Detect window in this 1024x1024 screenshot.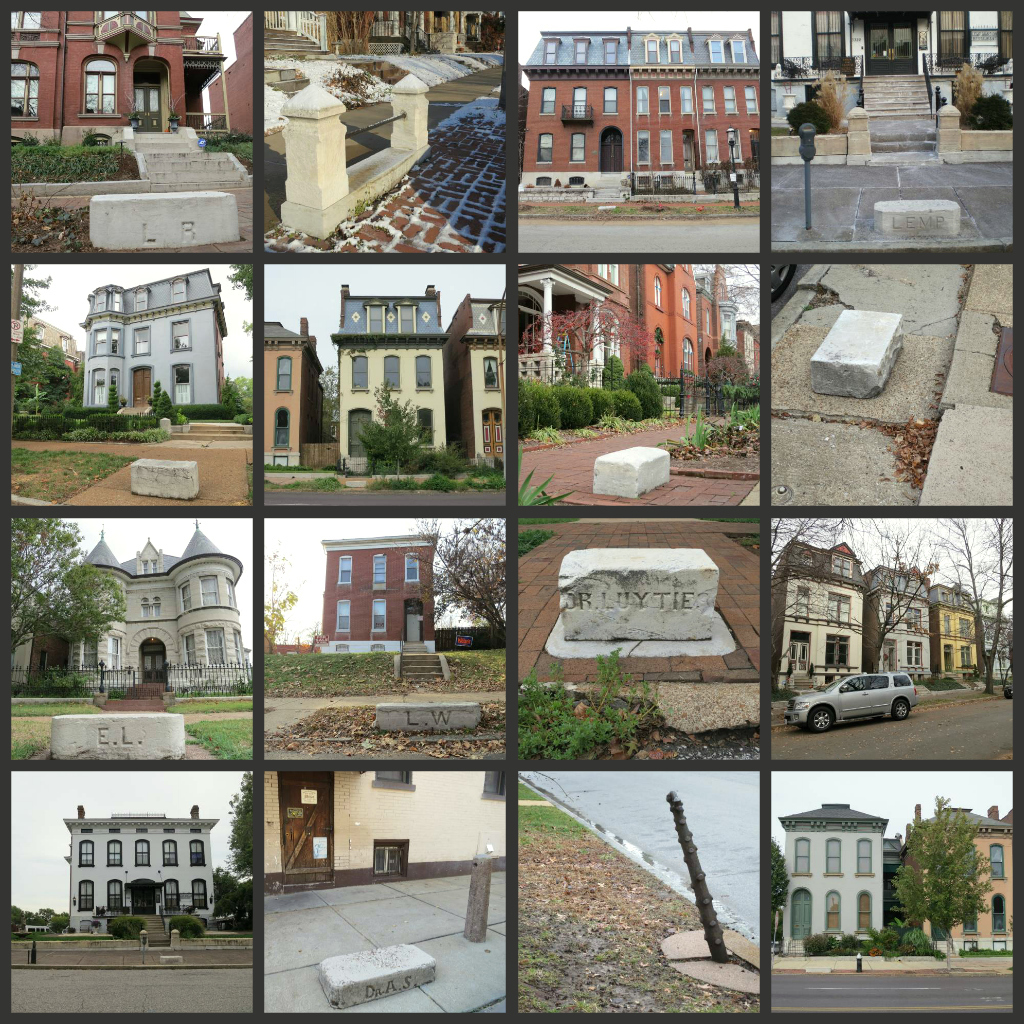
Detection: 602, 35, 622, 65.
